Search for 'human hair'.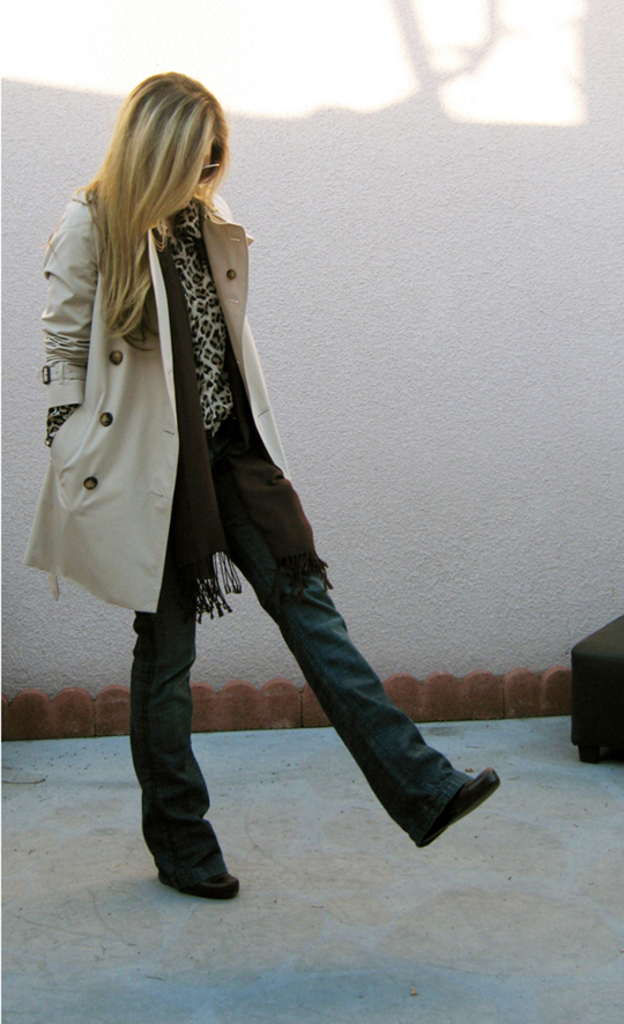
Found at (66, 82, 235, 275).
